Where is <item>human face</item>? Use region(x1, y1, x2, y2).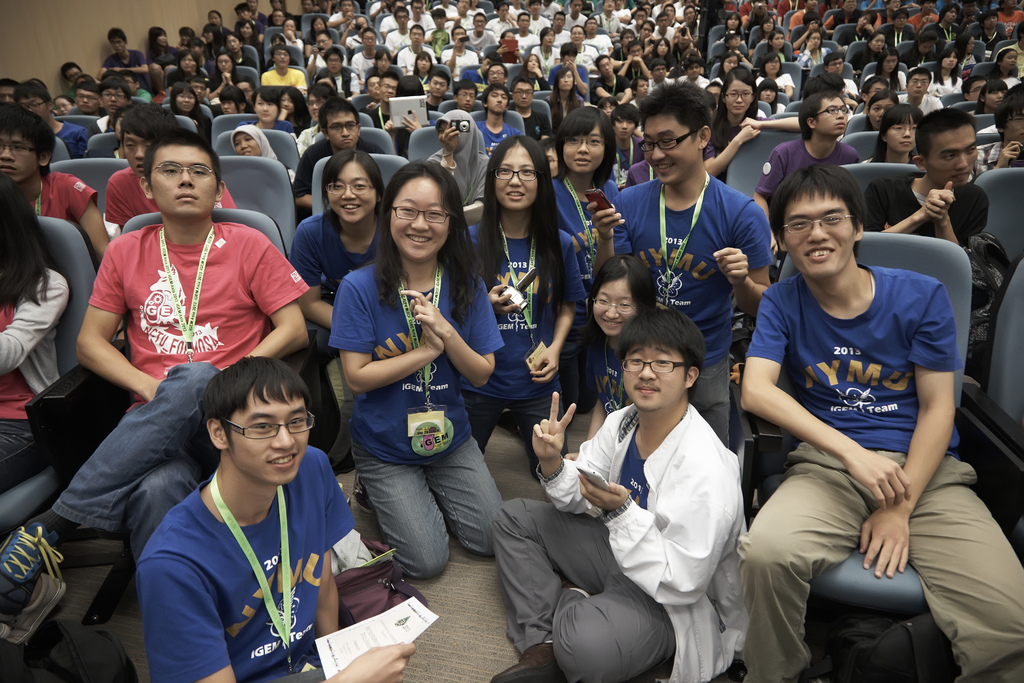
region(762, 15, 774, 34).
